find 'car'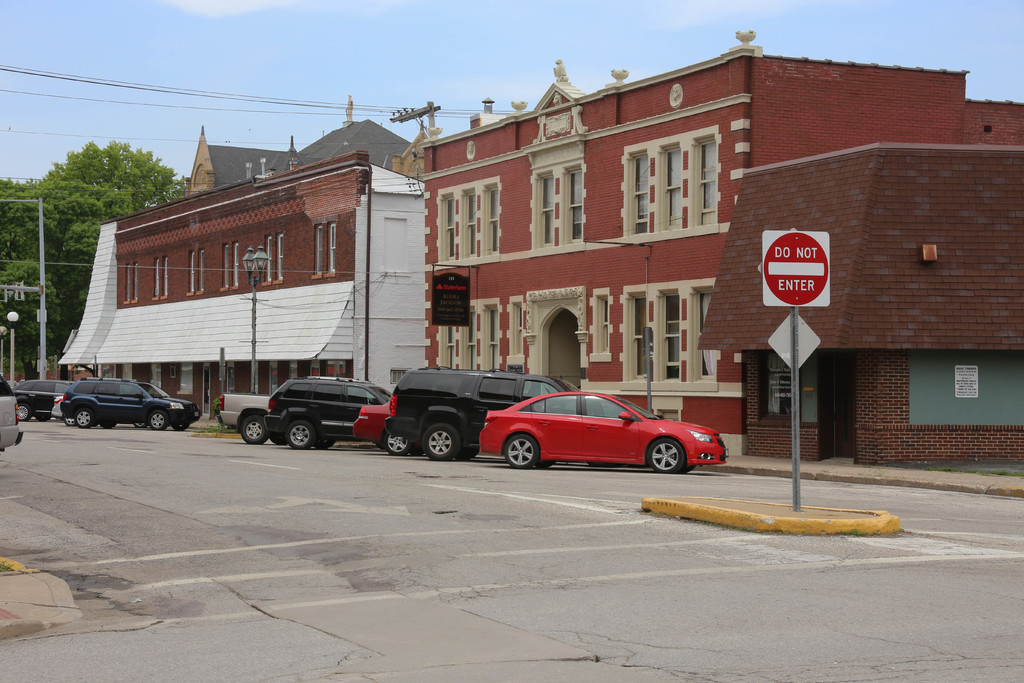
(left=61, top=378, right=202, bottom=432)
